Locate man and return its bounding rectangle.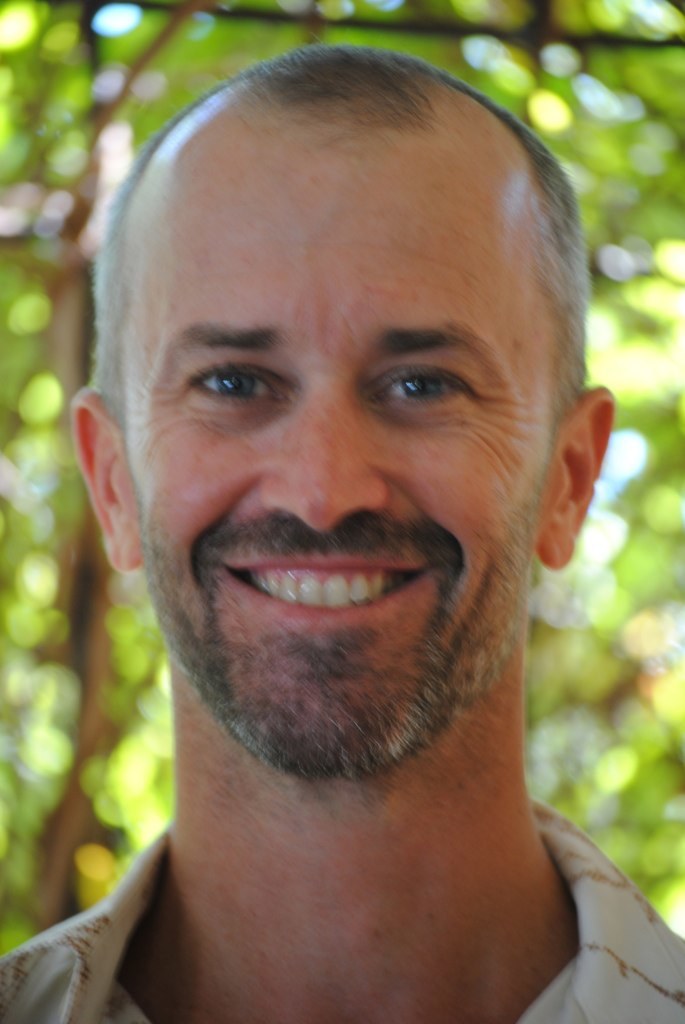
{"x1": 0, "y1": 71, "x2": 684, "y2": 1001}.
